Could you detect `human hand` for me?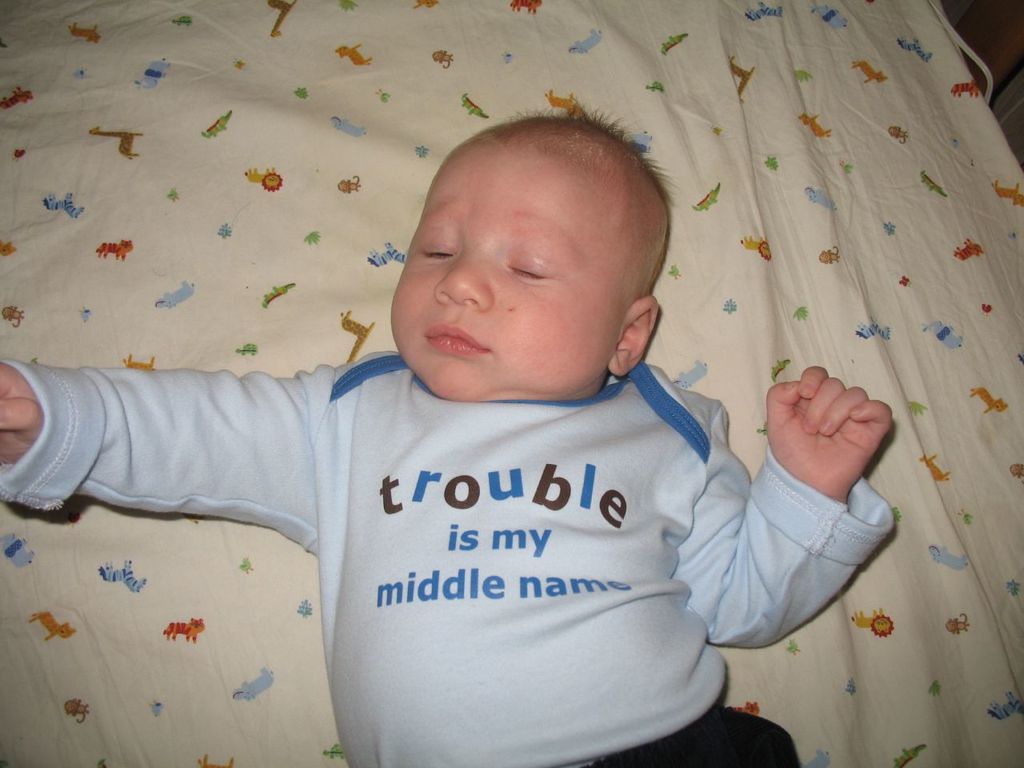
Detection result: l=0, t=362, r=47, b=466.
